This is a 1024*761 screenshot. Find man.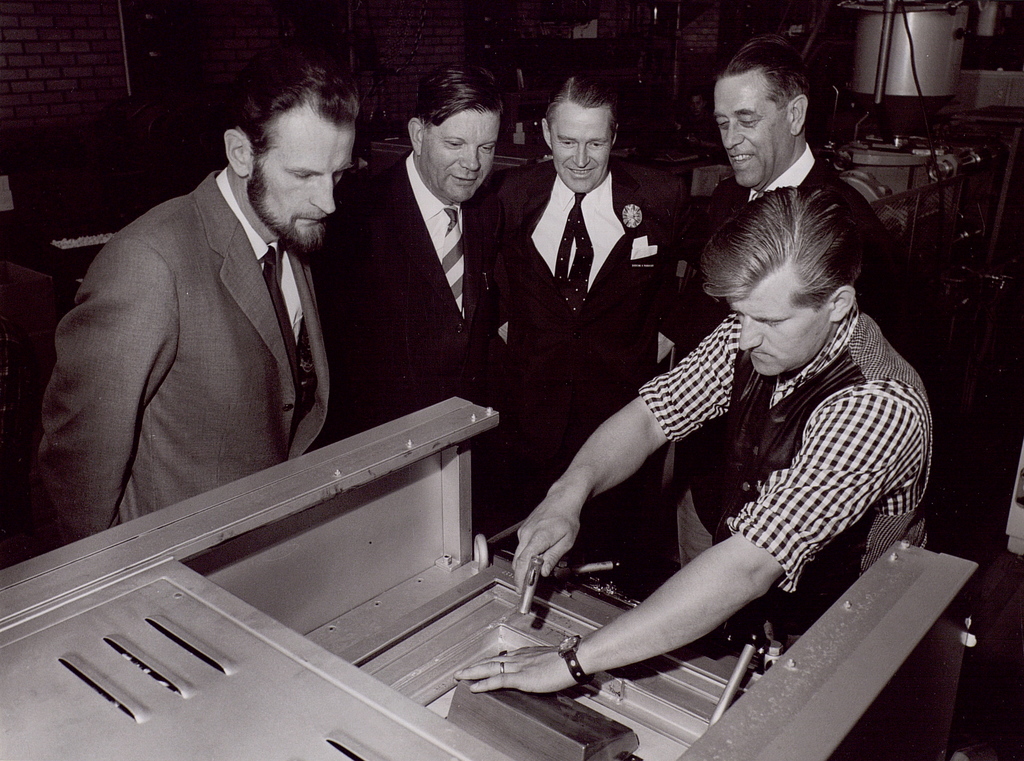
Bounding box: BBox(475, 77, 690, 601).
